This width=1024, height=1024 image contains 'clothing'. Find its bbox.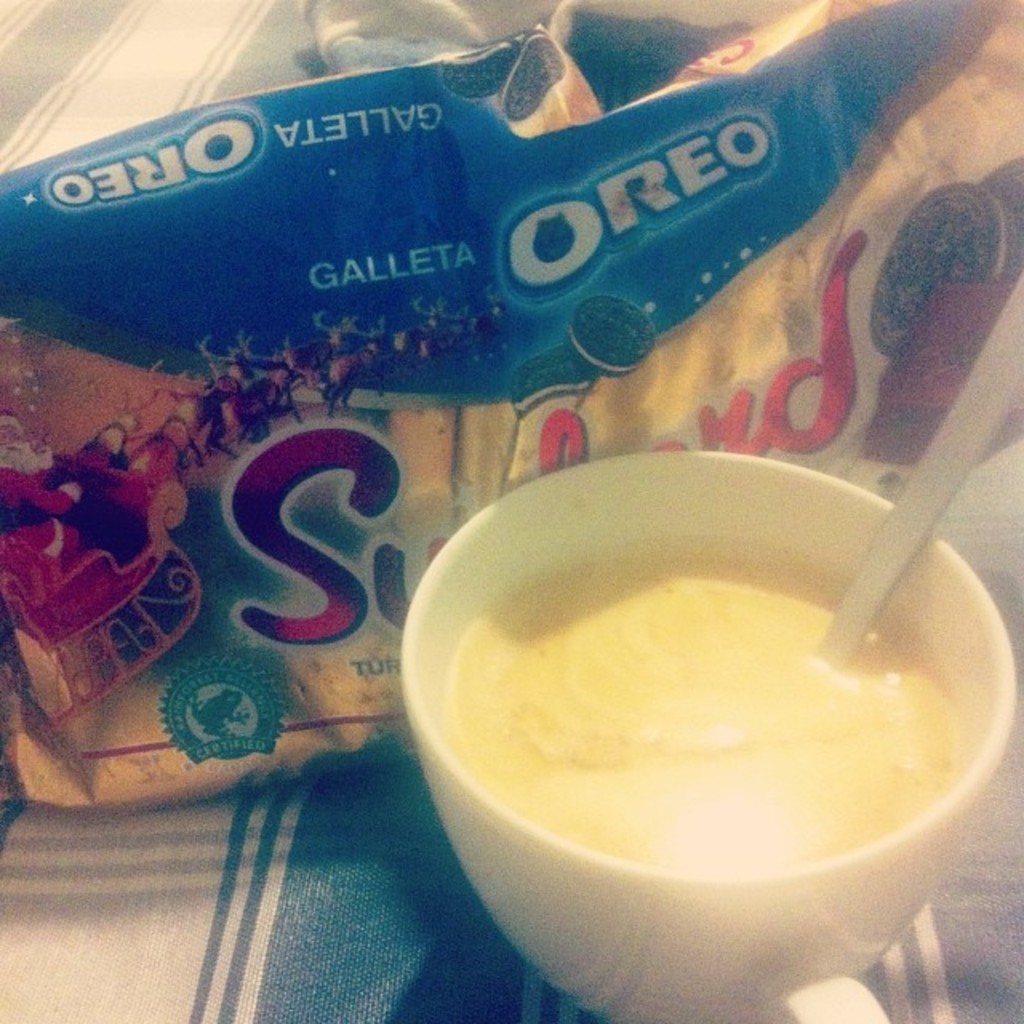
pyautogui.locateOnScreen(0, 466, 85, 568).
